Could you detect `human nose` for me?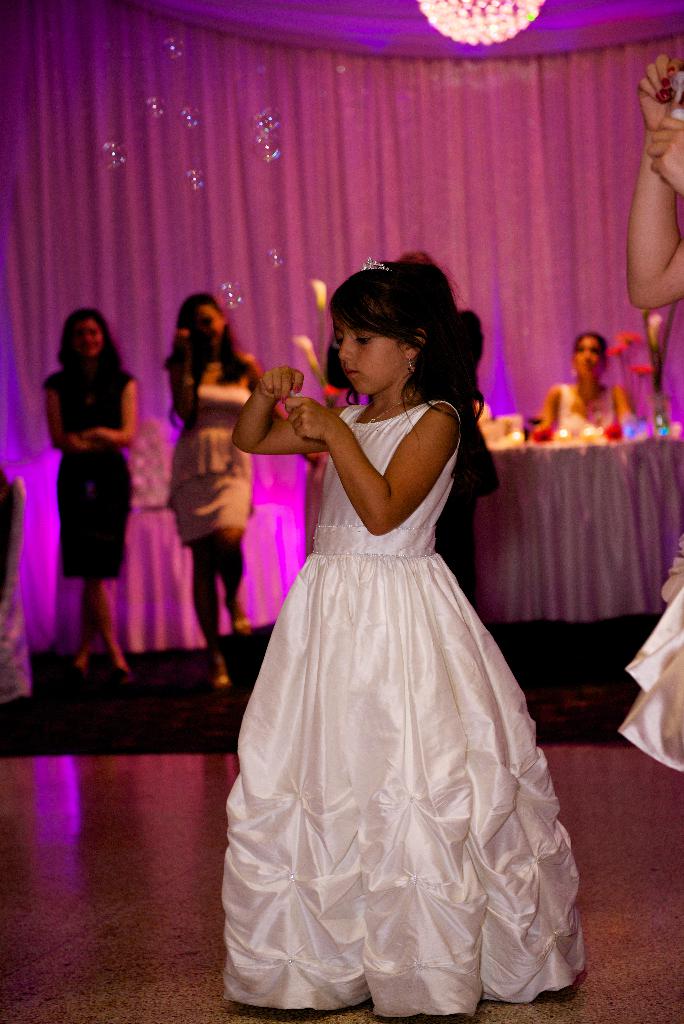
Detection result: bbox(336, 338, 354, 366).
